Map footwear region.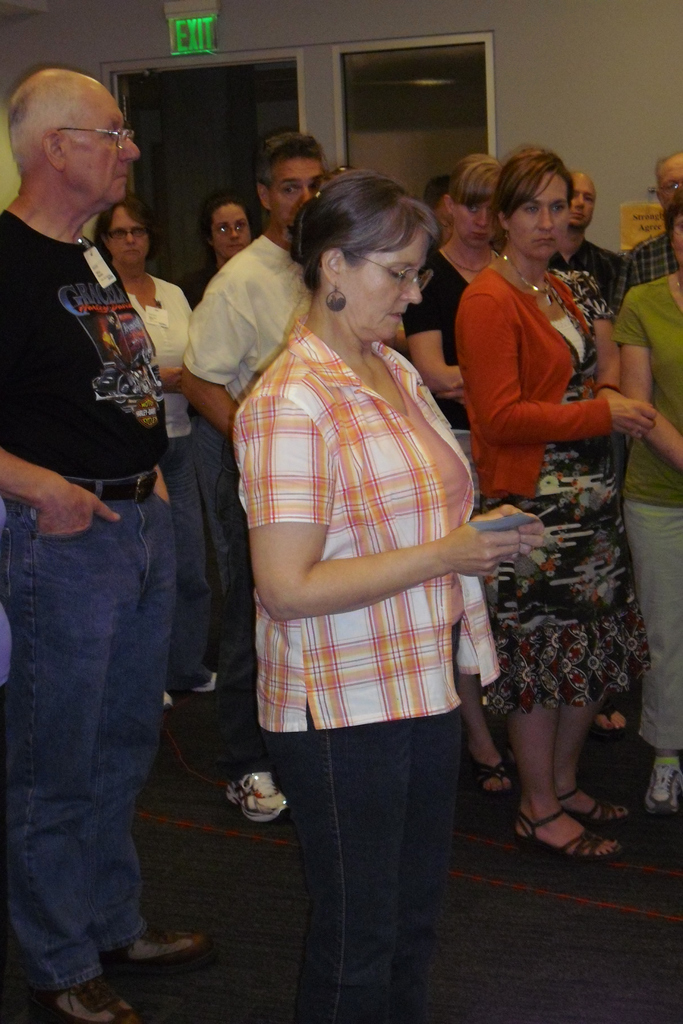
Mapped to 42:977:145:1023.
